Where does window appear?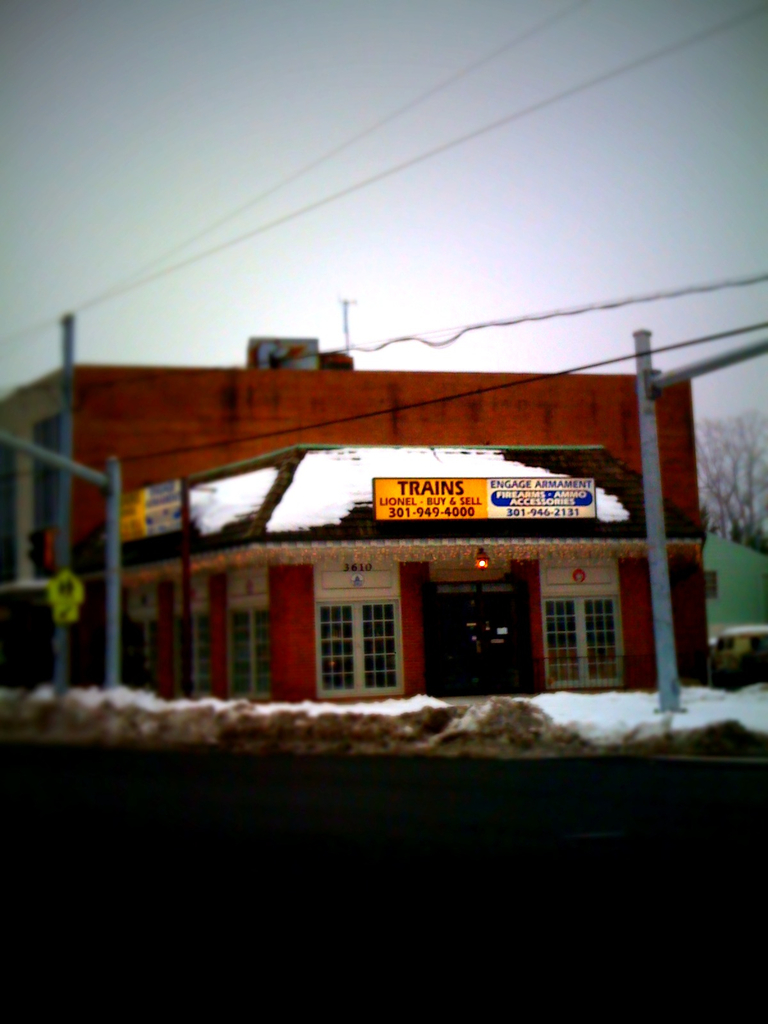
Appears at <bbox>226, 566, 273, 708</bbox>.
